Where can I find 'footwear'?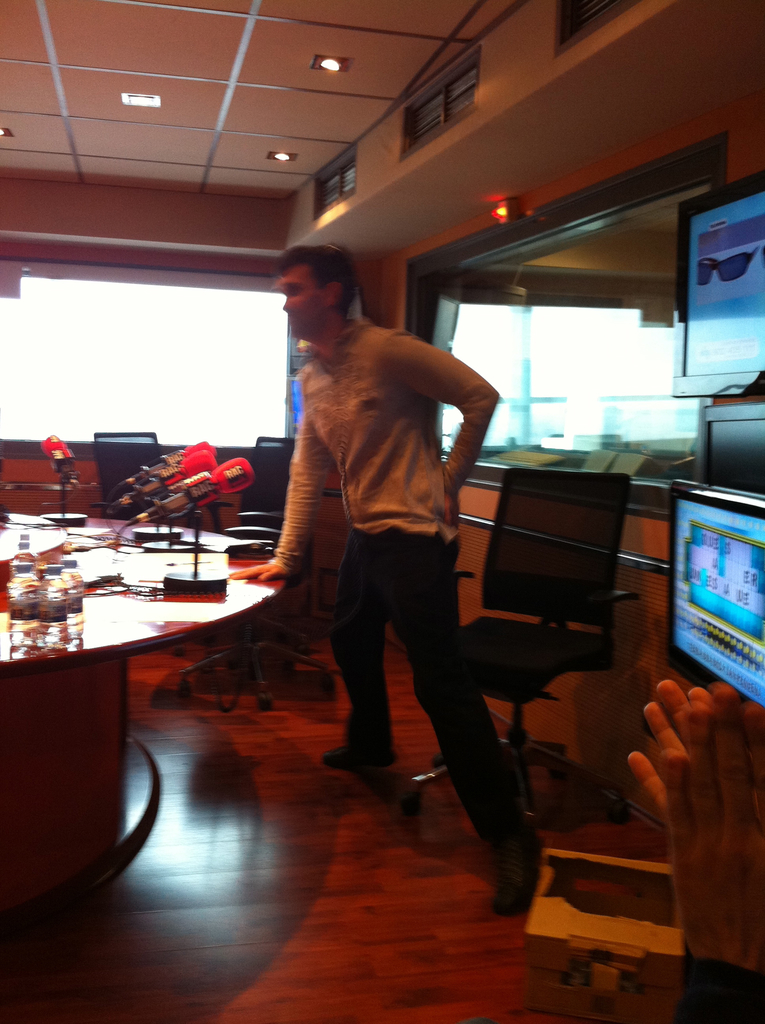
You can find it at bbox=(319, 742, 396, 772).
